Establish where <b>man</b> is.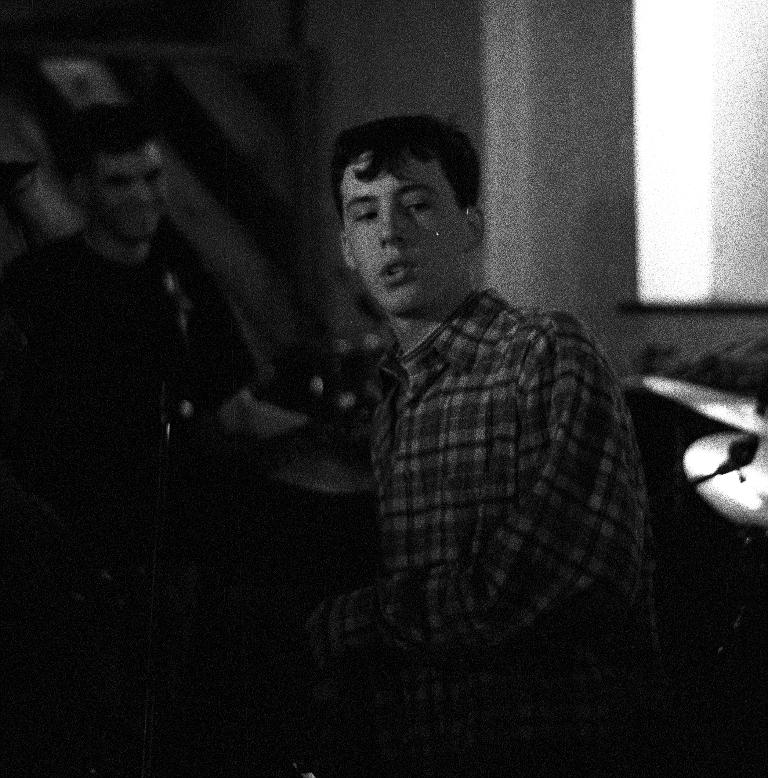
Established at [left=0, top=100, right=318, bottom=465].
